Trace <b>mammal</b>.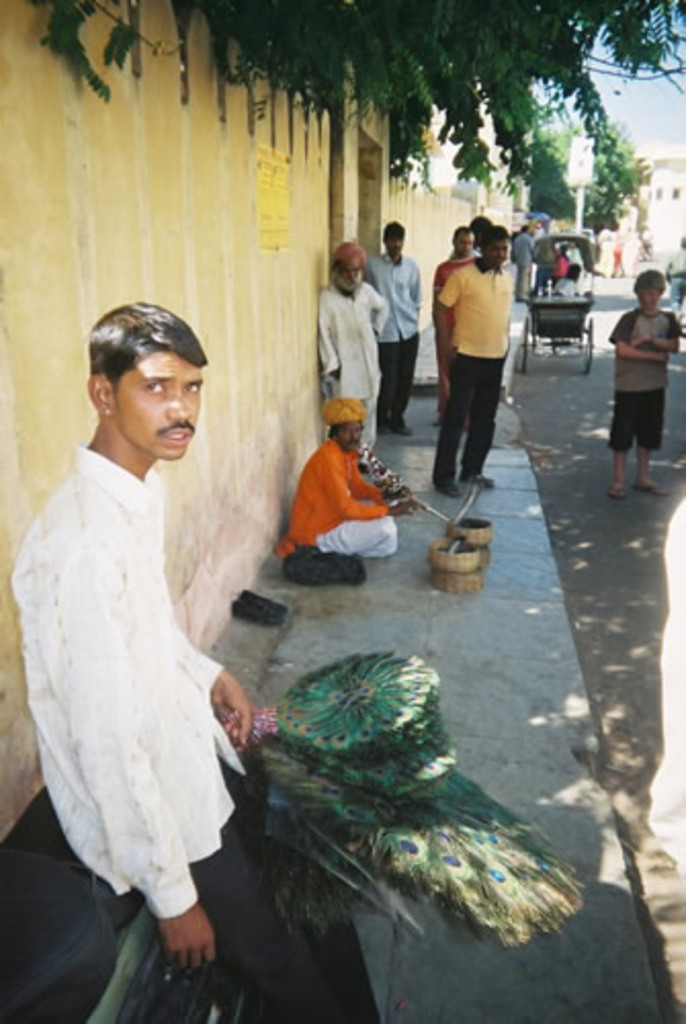
Traced to bbox(367, 221, 424, 434).
